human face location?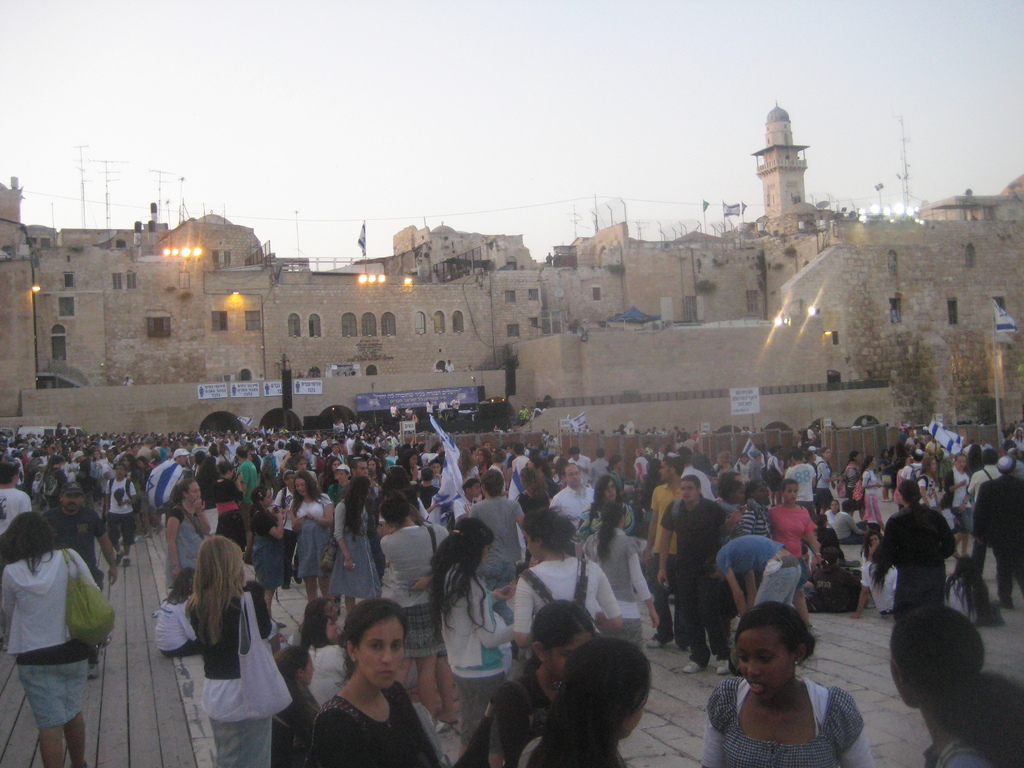
bbox(782, 486, 797, 504)
